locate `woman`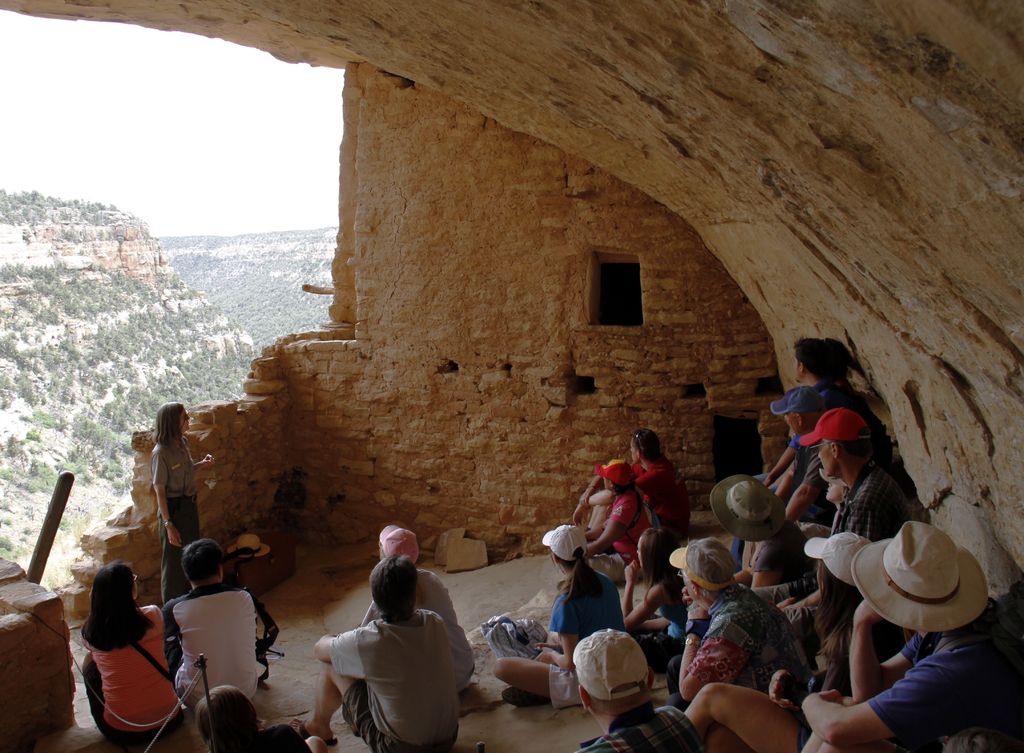
x1=149 y1=400 x2=218 y2=603
